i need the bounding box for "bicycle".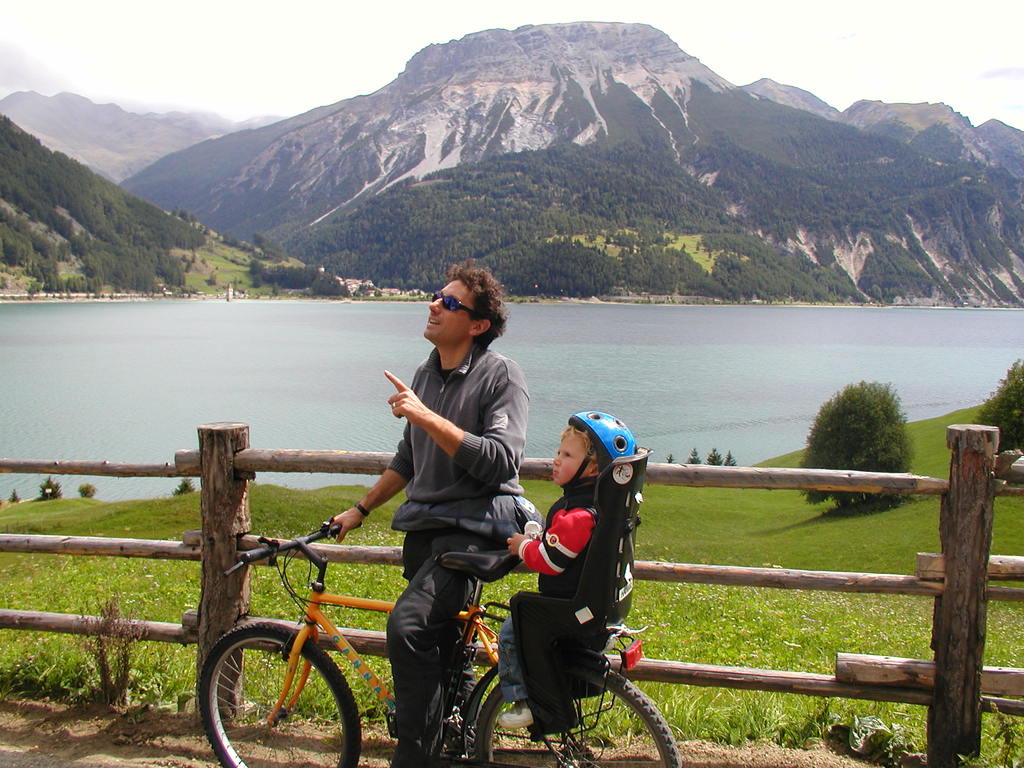
Here it is: bbox=[163, 507, 605, 760].
